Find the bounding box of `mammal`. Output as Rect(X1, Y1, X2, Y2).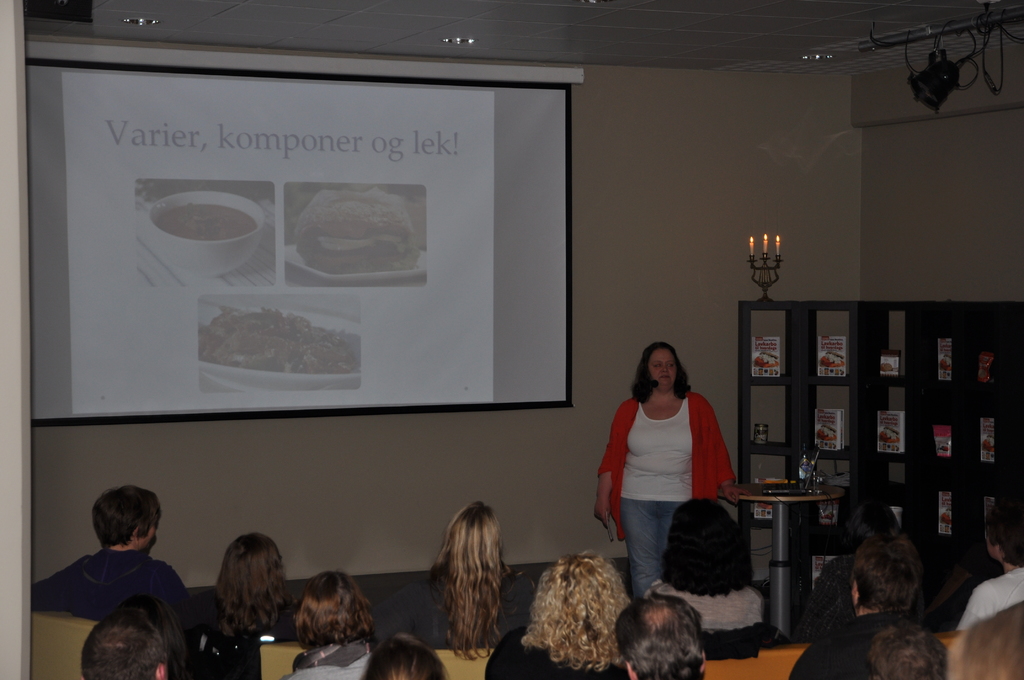
Rect(36, 482, 200, 636).
